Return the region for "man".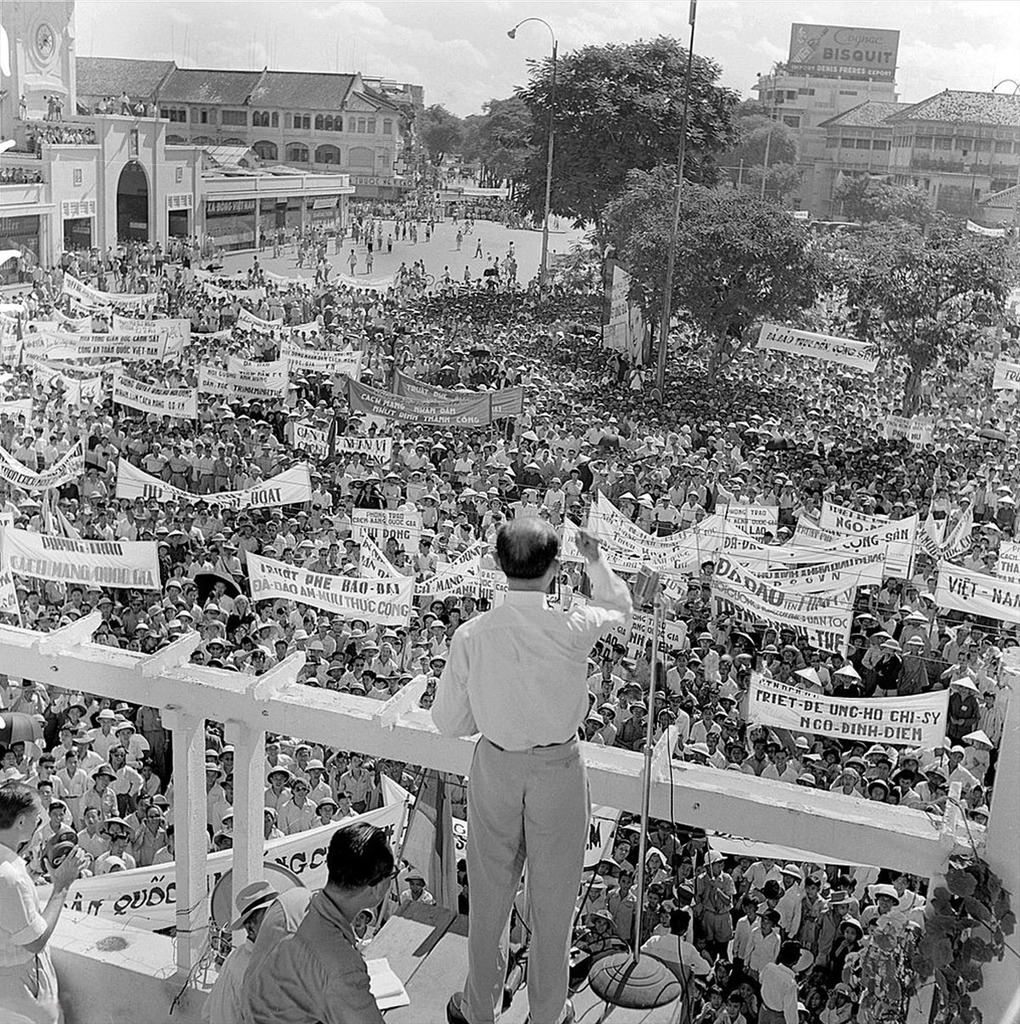
(205, 825, 384, 1023).
